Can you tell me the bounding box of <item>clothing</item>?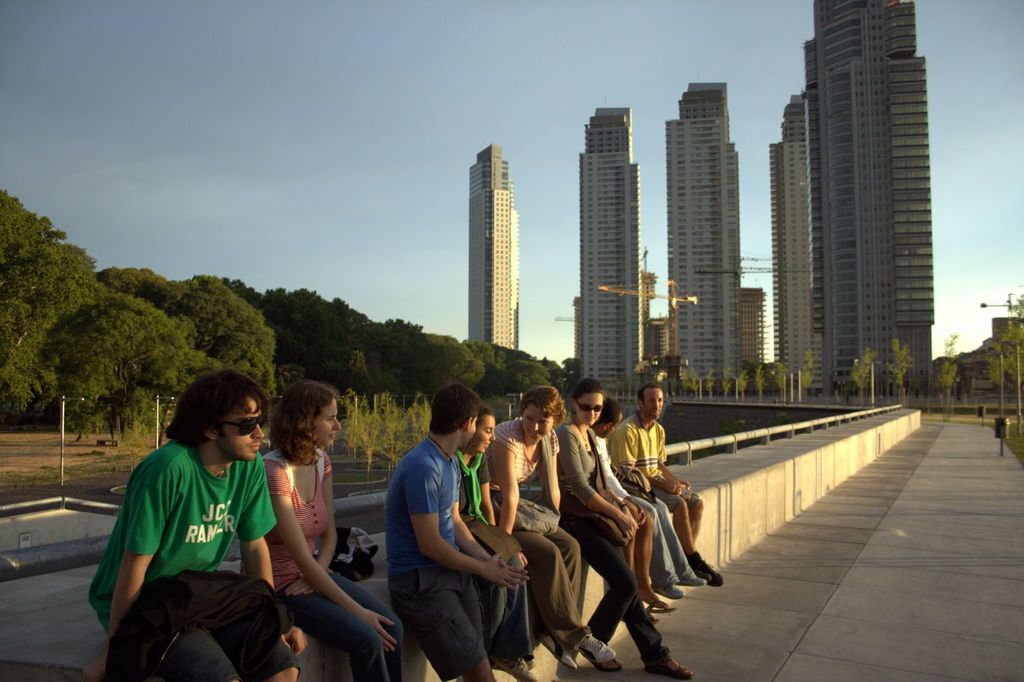
pyautogui.locateOnScreen(236, 446, 400, 681).
